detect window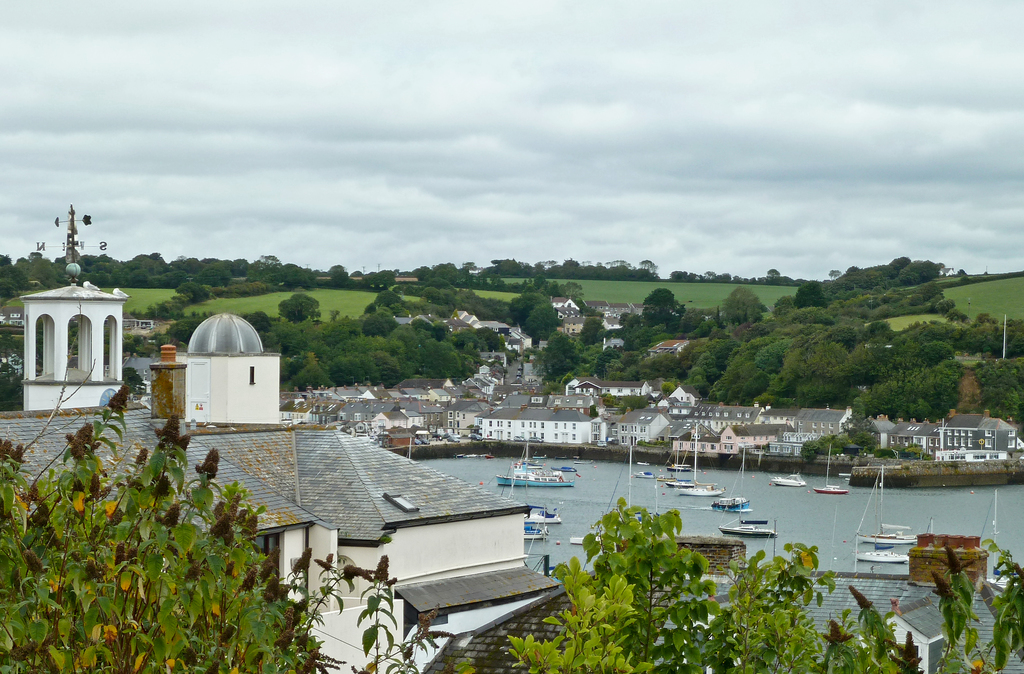
618/389/622/392
